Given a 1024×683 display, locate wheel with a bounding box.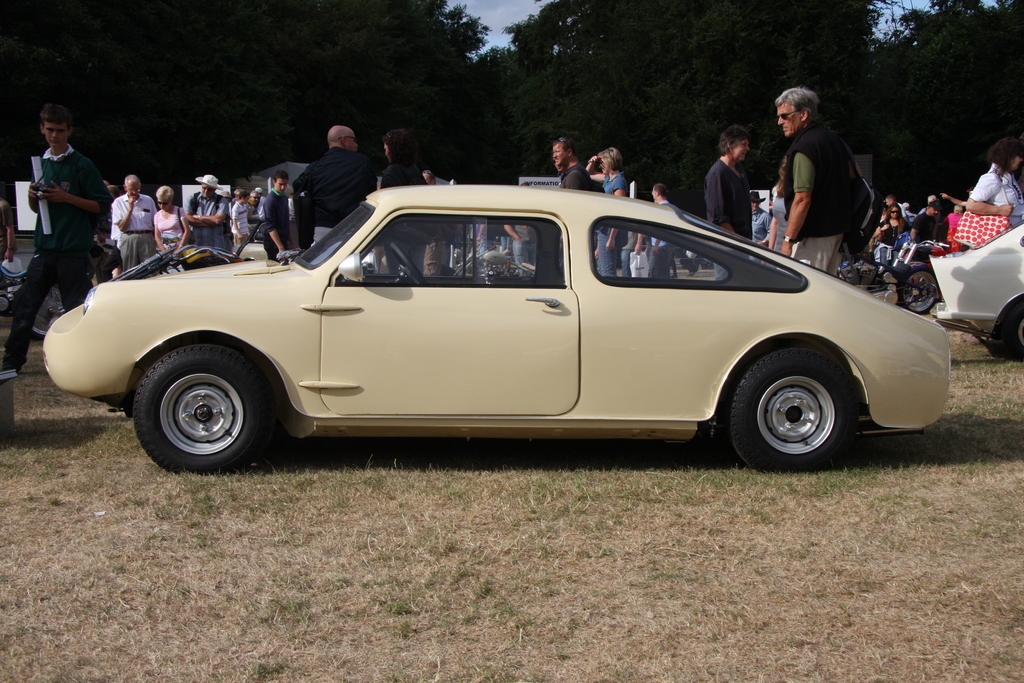
Located: box=[28, 285, 65, 344].
